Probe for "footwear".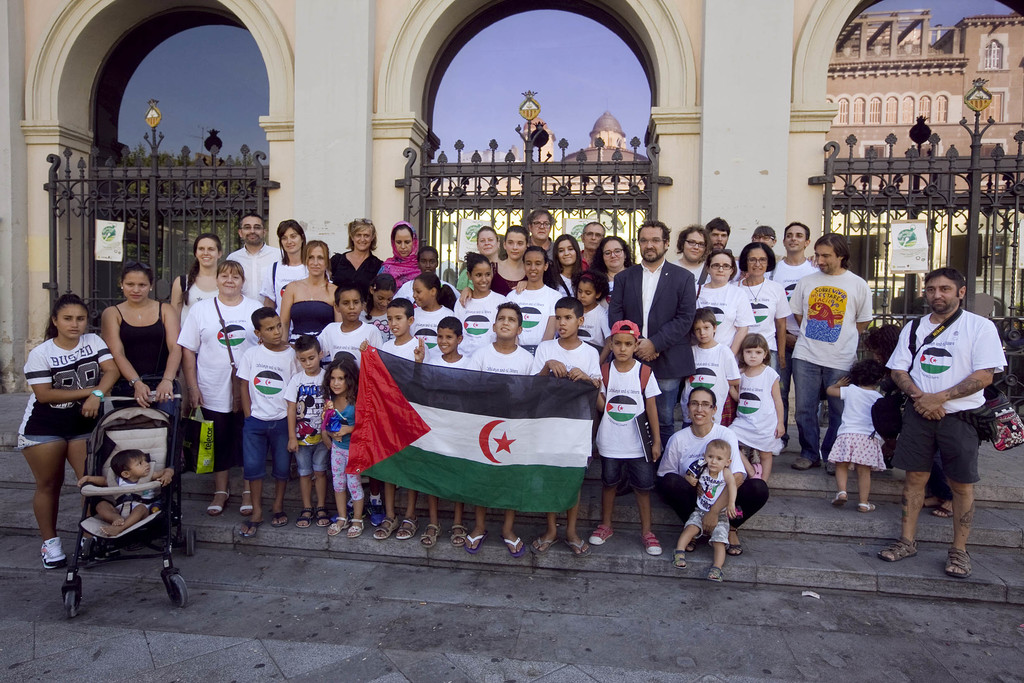
Probe result: [left=833, top=487, right=850, bottom=504].
